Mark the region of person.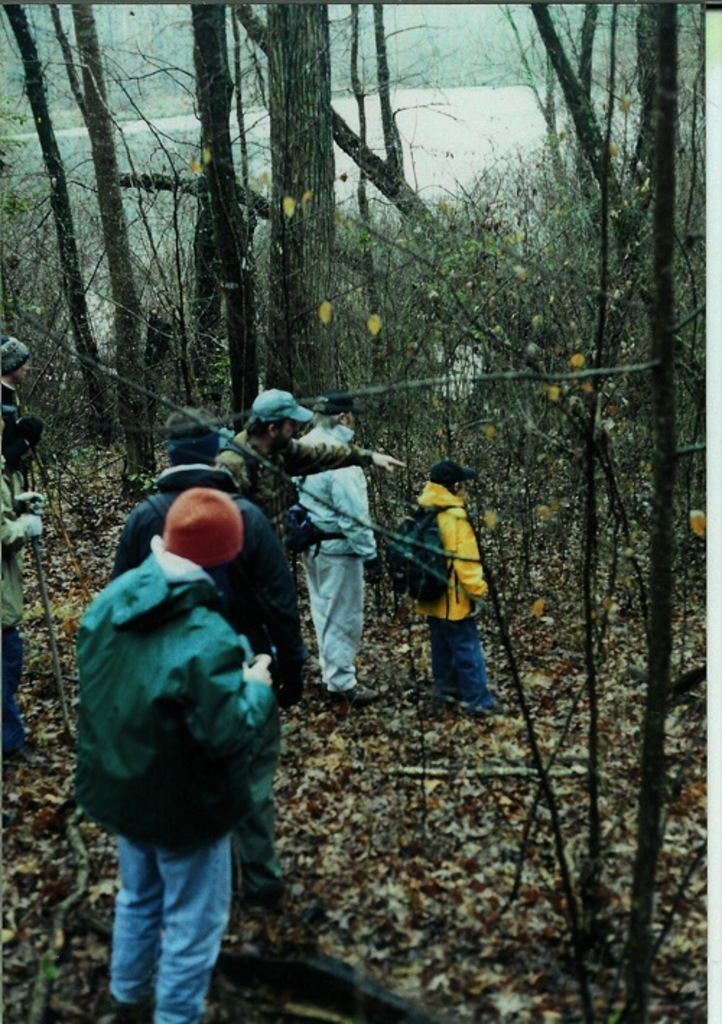
Region: bbox=[0, 428, 53, 763].
